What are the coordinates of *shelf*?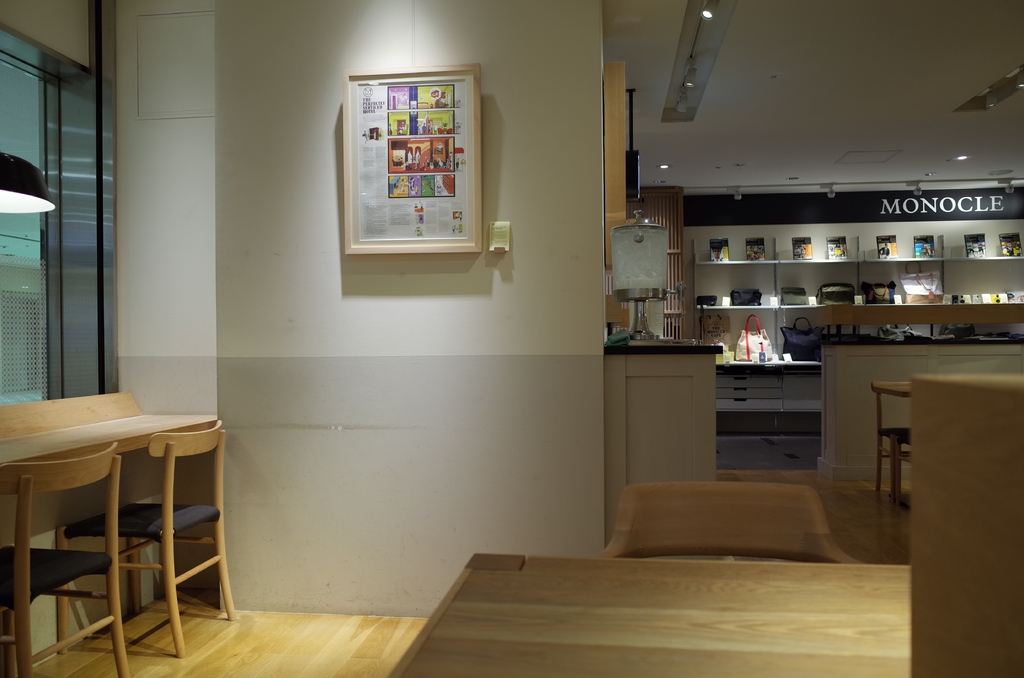
l=942, t=217, r=1023, b=258.
